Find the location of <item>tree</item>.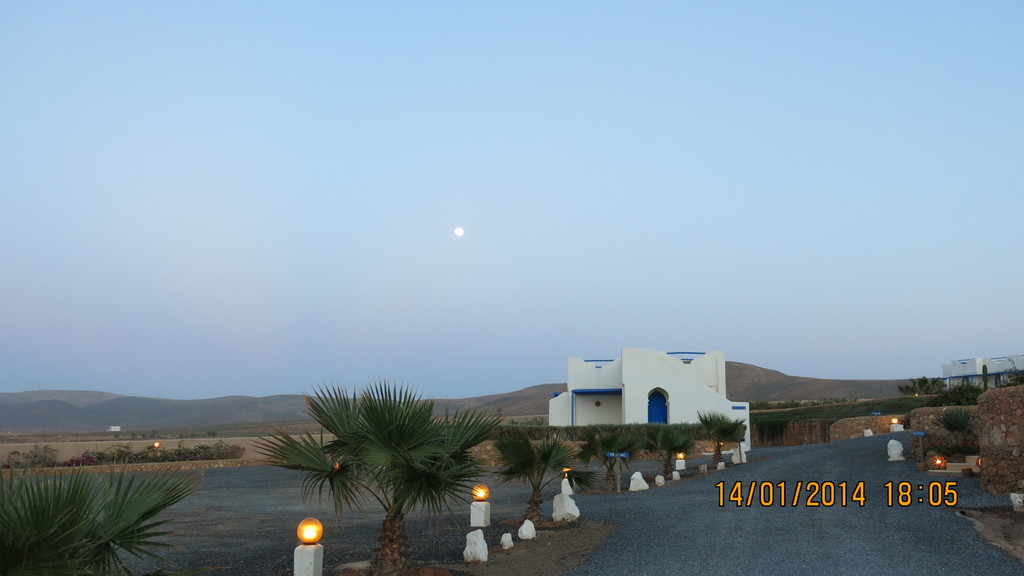
Location: (577,424,654,502).
